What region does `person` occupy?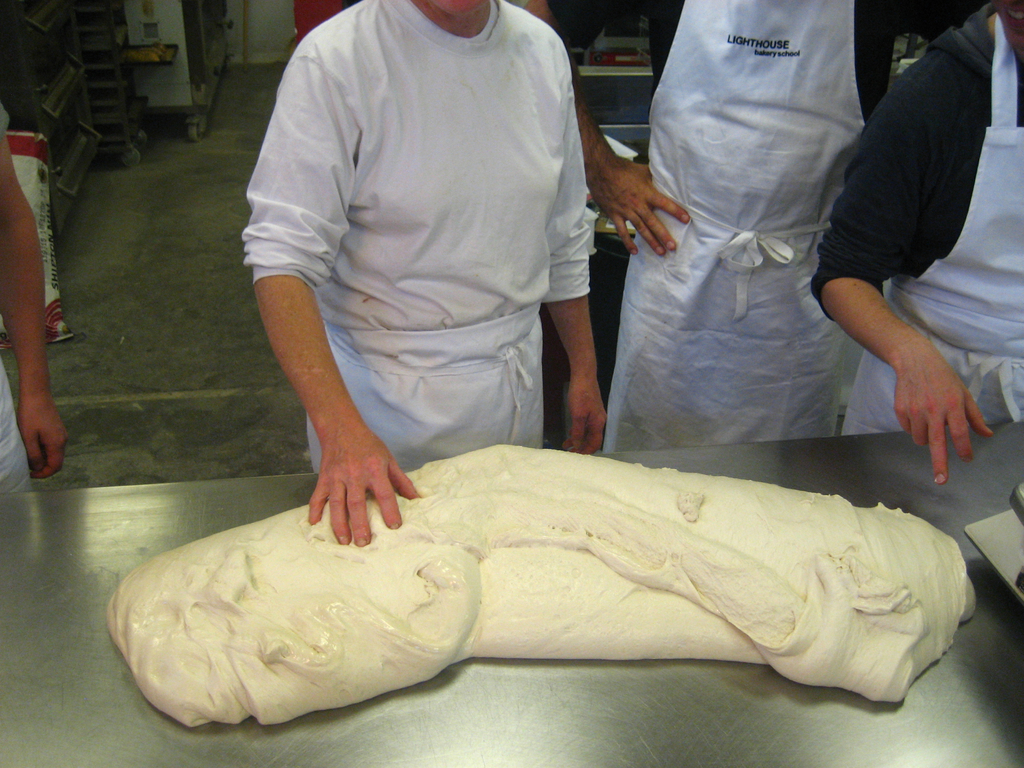
<bbox>838, 33, 1023, 451</bbox>.
